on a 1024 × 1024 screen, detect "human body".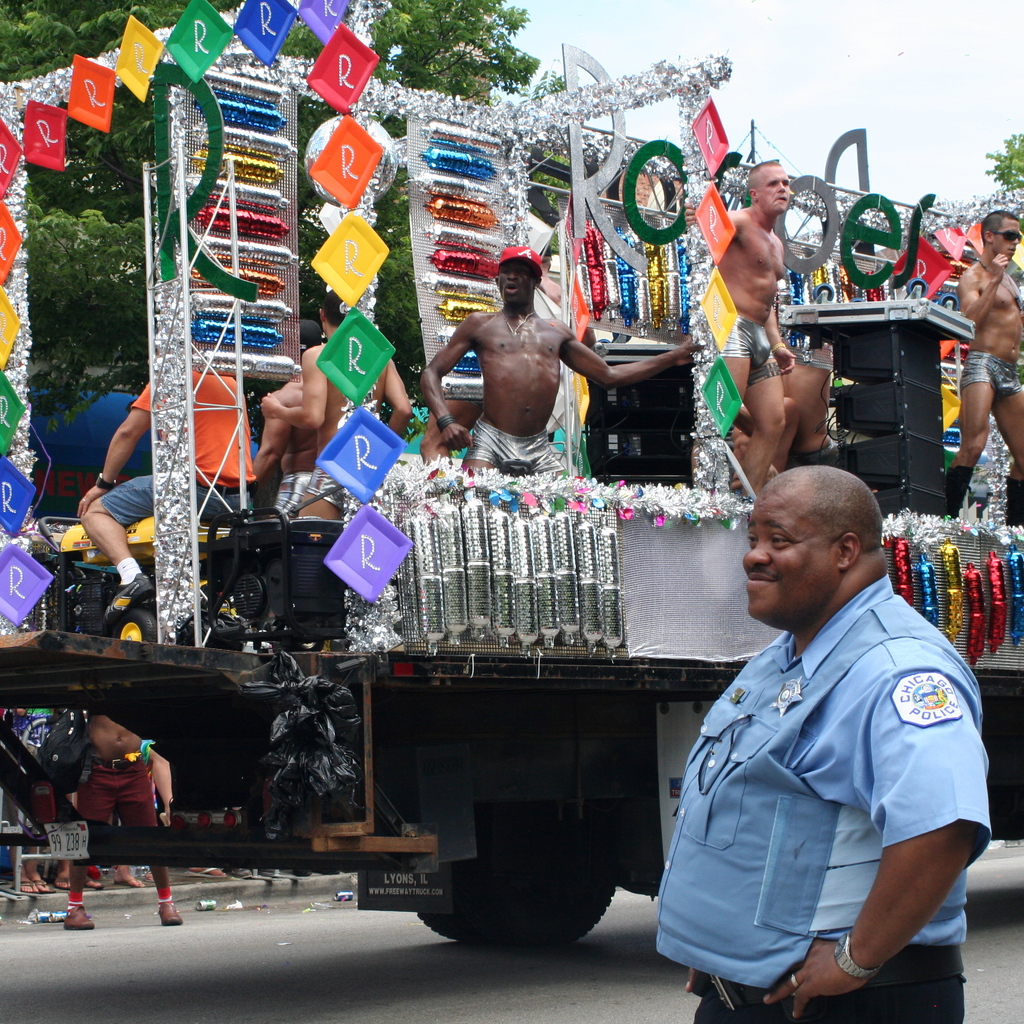
<region>641, 458, 1000, 1020</region>.
